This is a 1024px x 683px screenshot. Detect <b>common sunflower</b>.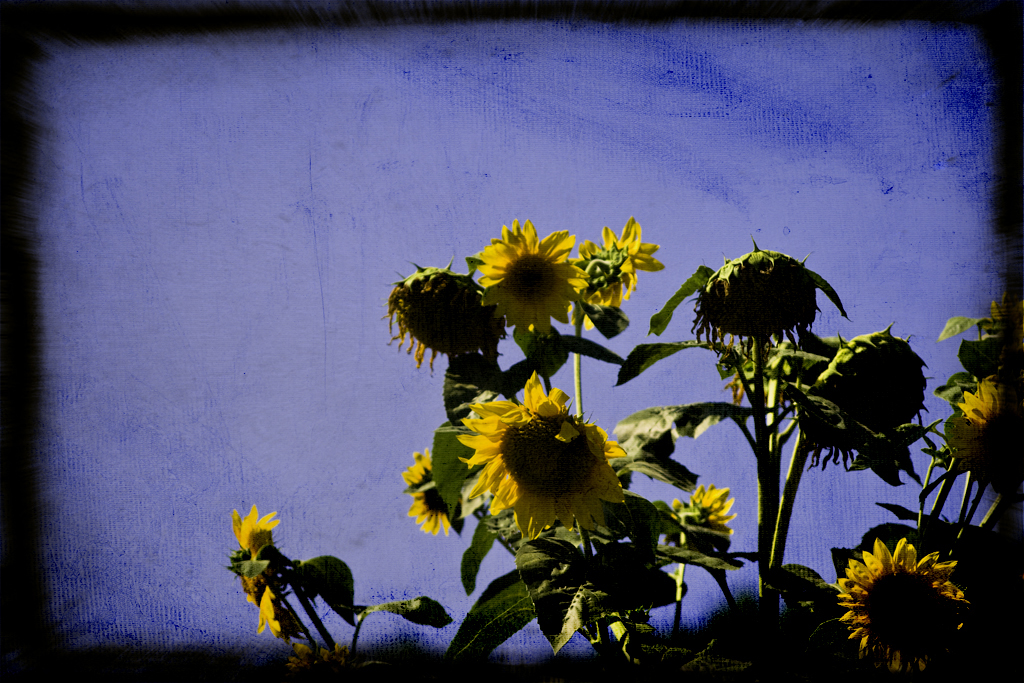
<region>223, 502, 290, 633</region>.
